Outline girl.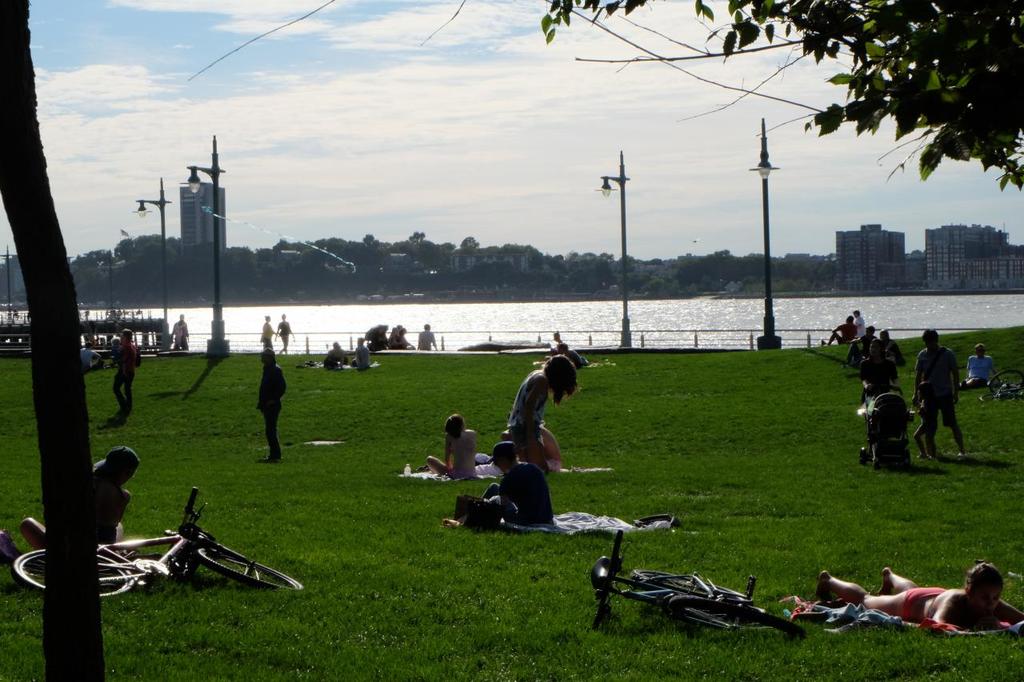
Outline: [left=425, top=412, right=472, bottom=482].
